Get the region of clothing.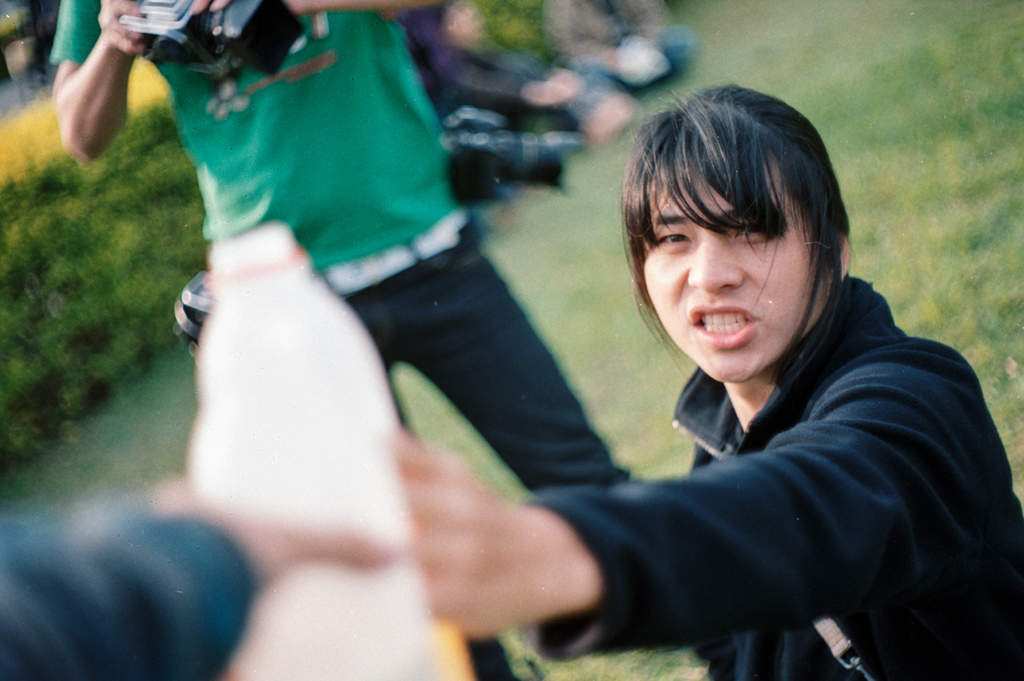
pyautogui.locateOnScreen(47, 0, 641, 680).
